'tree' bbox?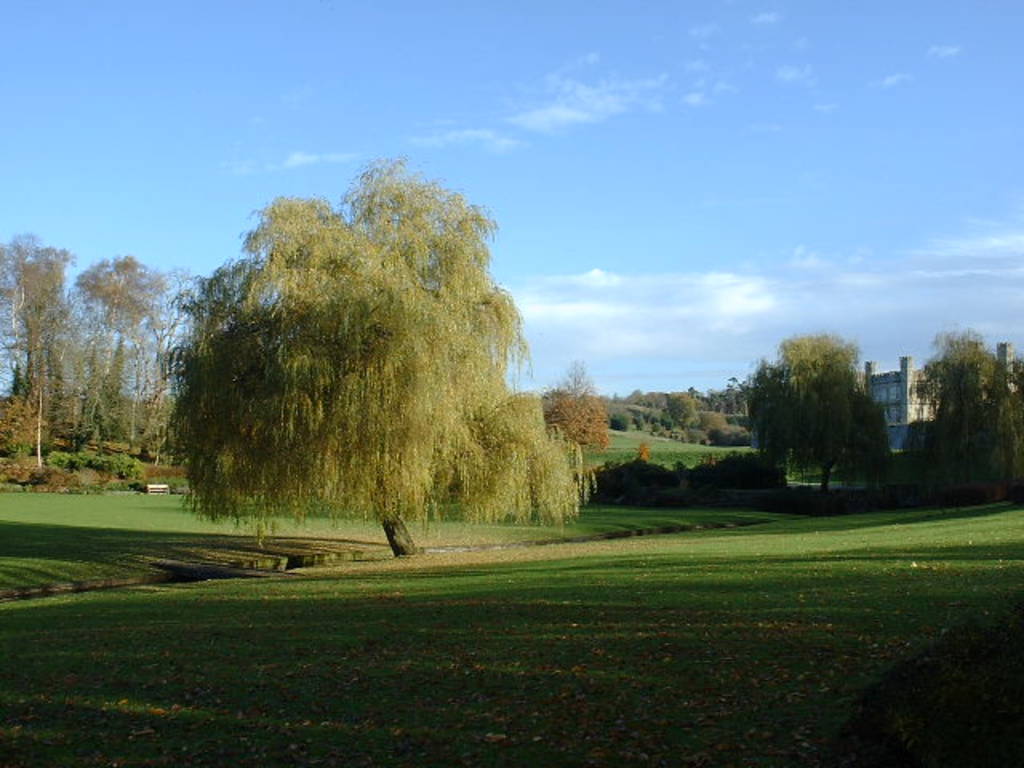
<region>730, 326, 906, 525</region>
